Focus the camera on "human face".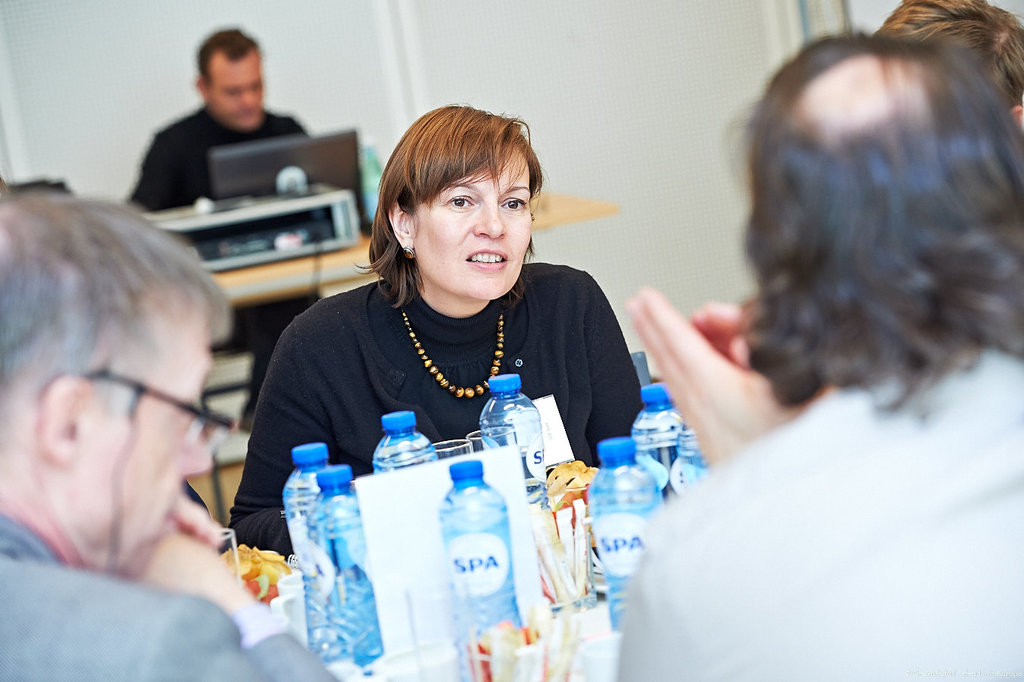
Focus region: [416,144,530,301].
